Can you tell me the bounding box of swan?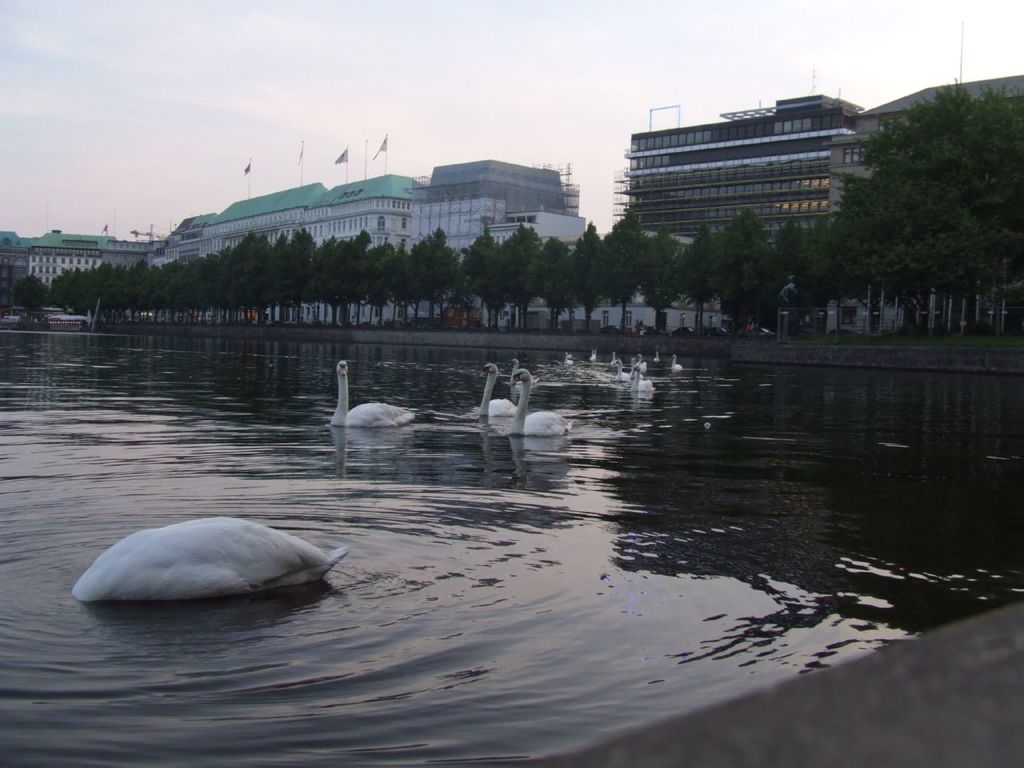
l=634, t=354, r=648, b=372.
